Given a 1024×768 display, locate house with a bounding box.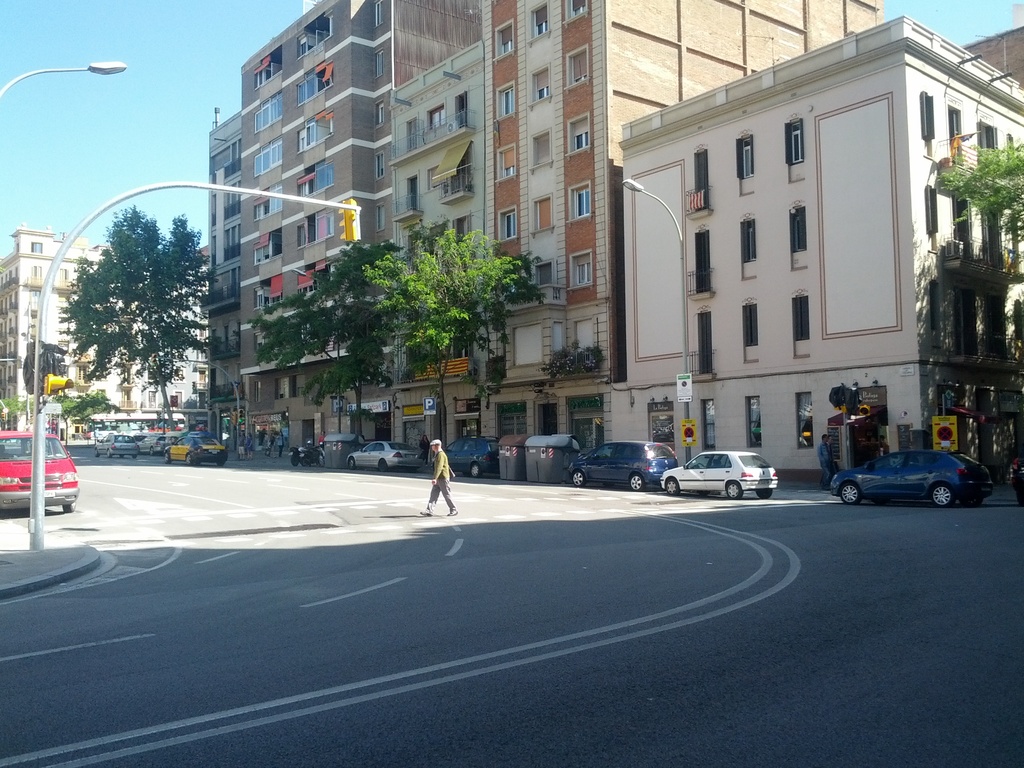
Located: BBox(358, 7, 489, 449).
